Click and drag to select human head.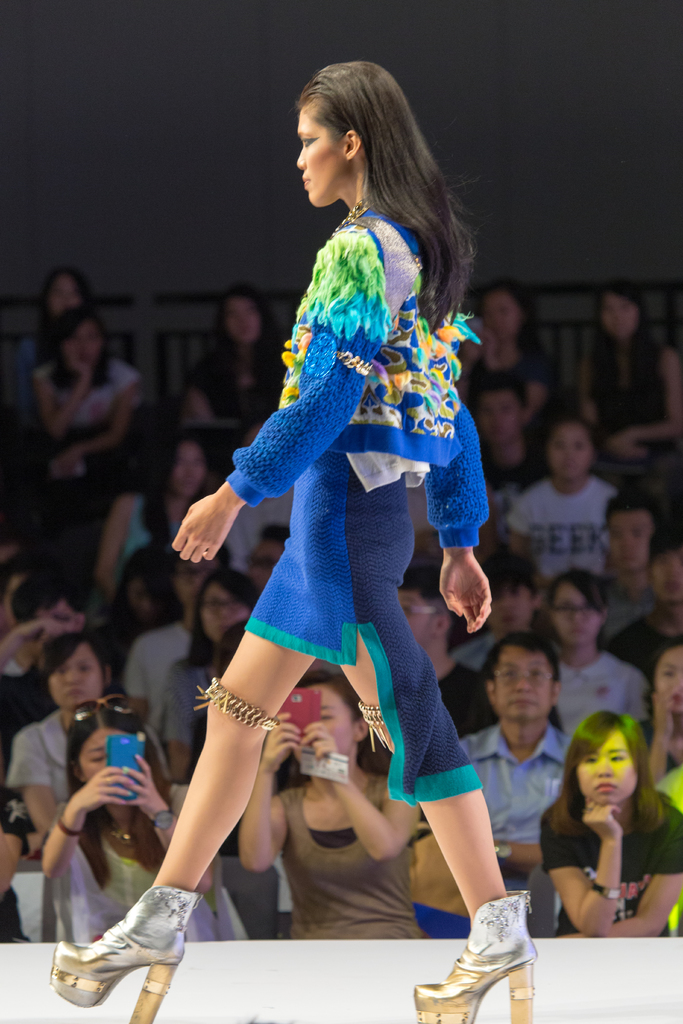
Selection: 290 61 434 209.
